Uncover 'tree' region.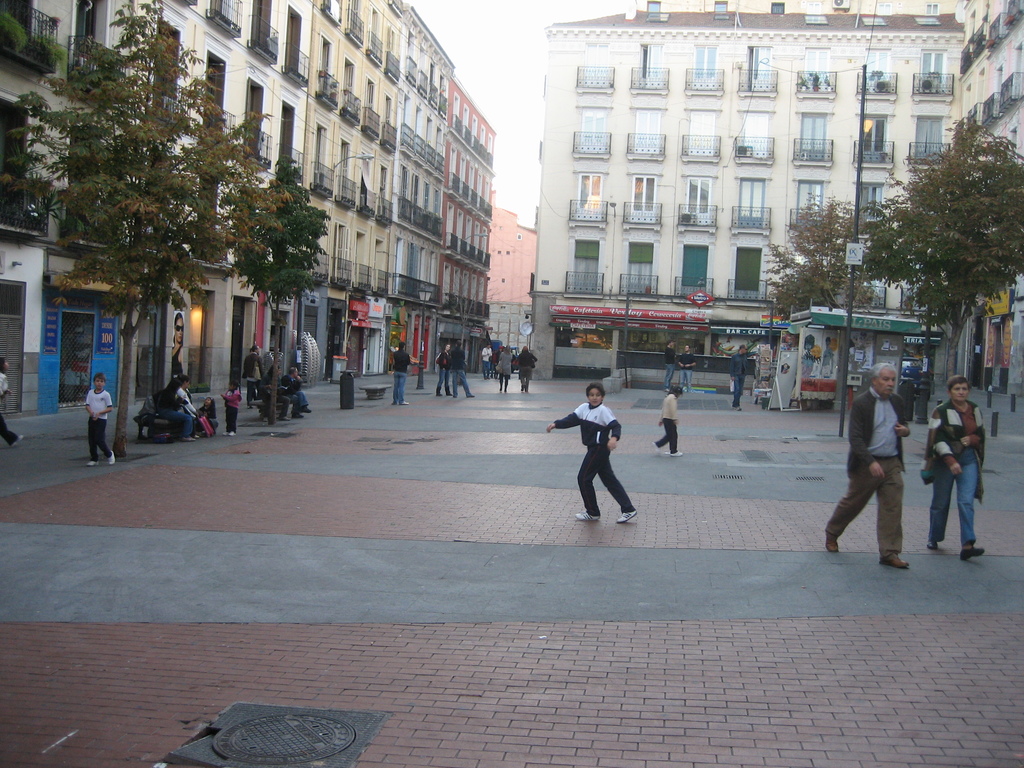
Uncovered: region(764, 196, 876, 314).
